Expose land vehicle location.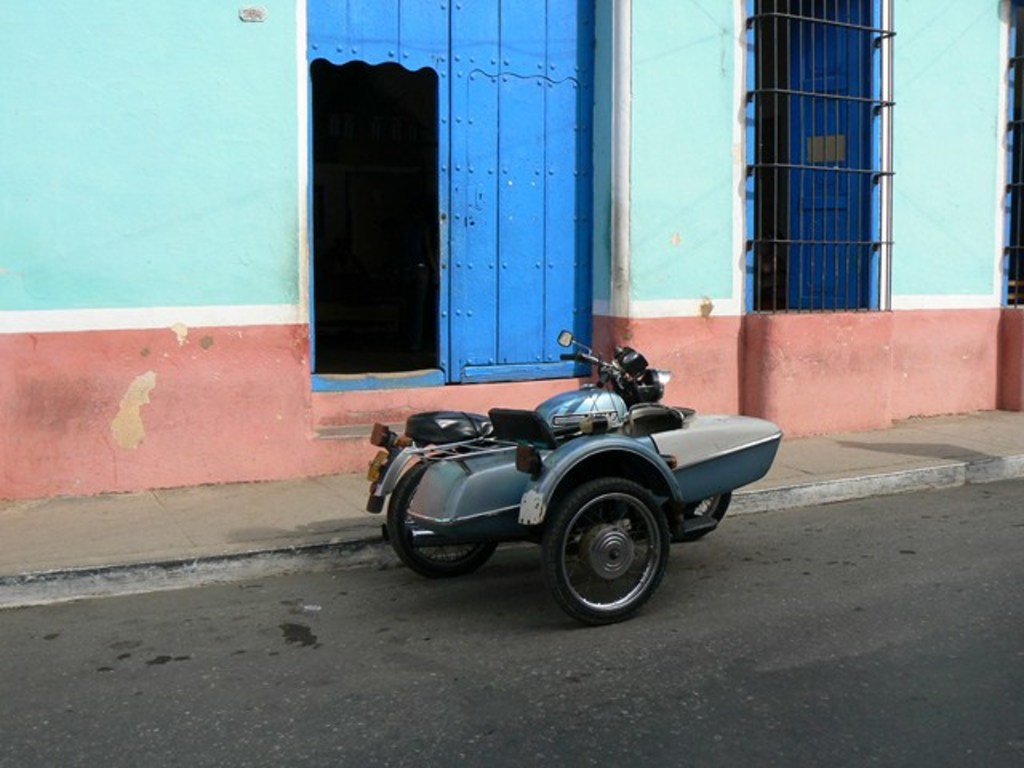
Exposed at (x1=378, y1=339, x2=784, y2=634).
